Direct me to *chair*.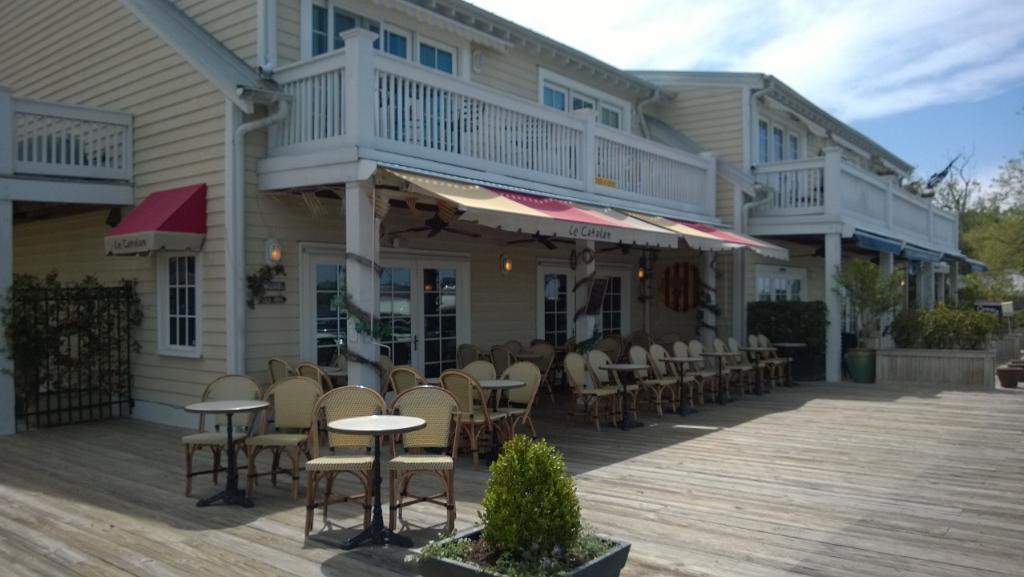
Direction: (648,349,692,403).
